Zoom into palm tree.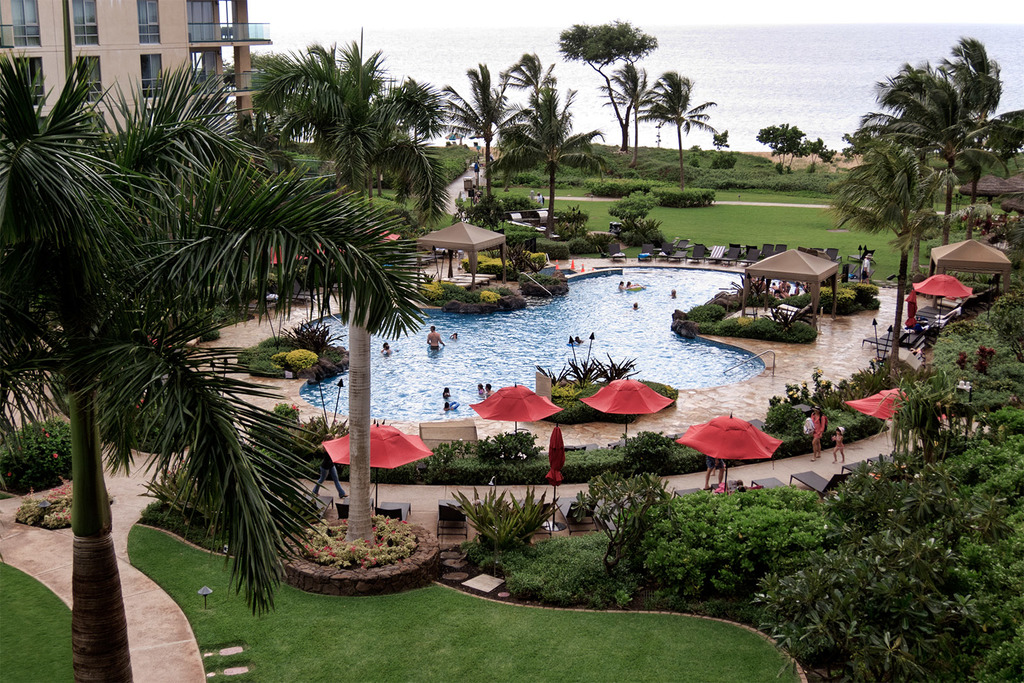
Zoom target: (556, 26, 634, 147).
